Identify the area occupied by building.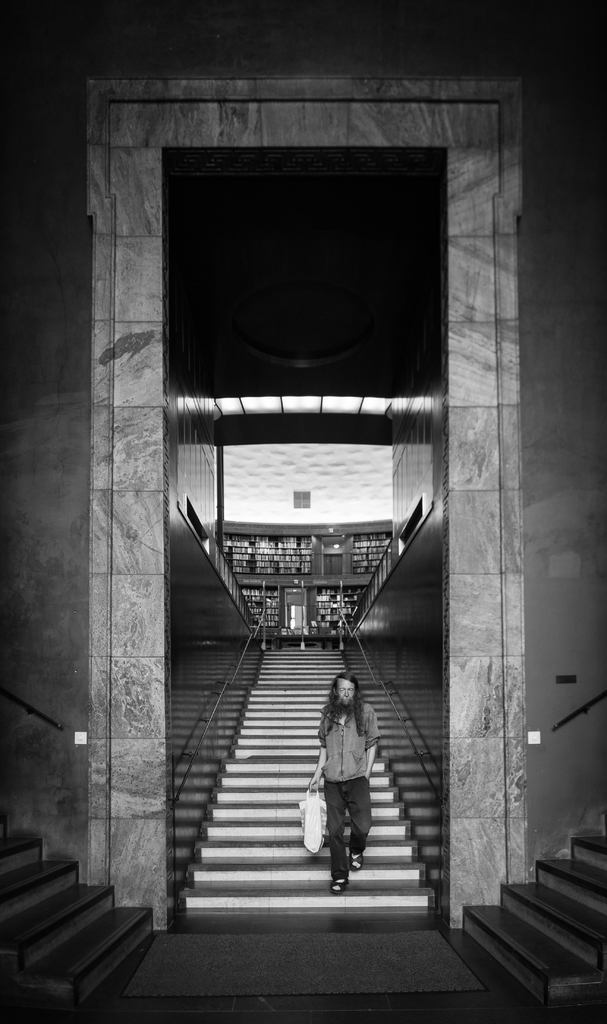
Area: 0/0/606/1023.
